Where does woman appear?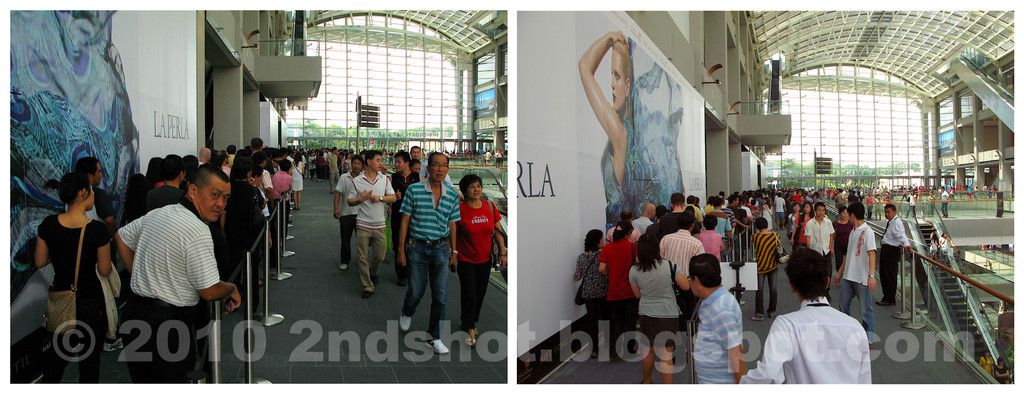
Appears at <bbox>939, 231, 951, 261</bbox>.
